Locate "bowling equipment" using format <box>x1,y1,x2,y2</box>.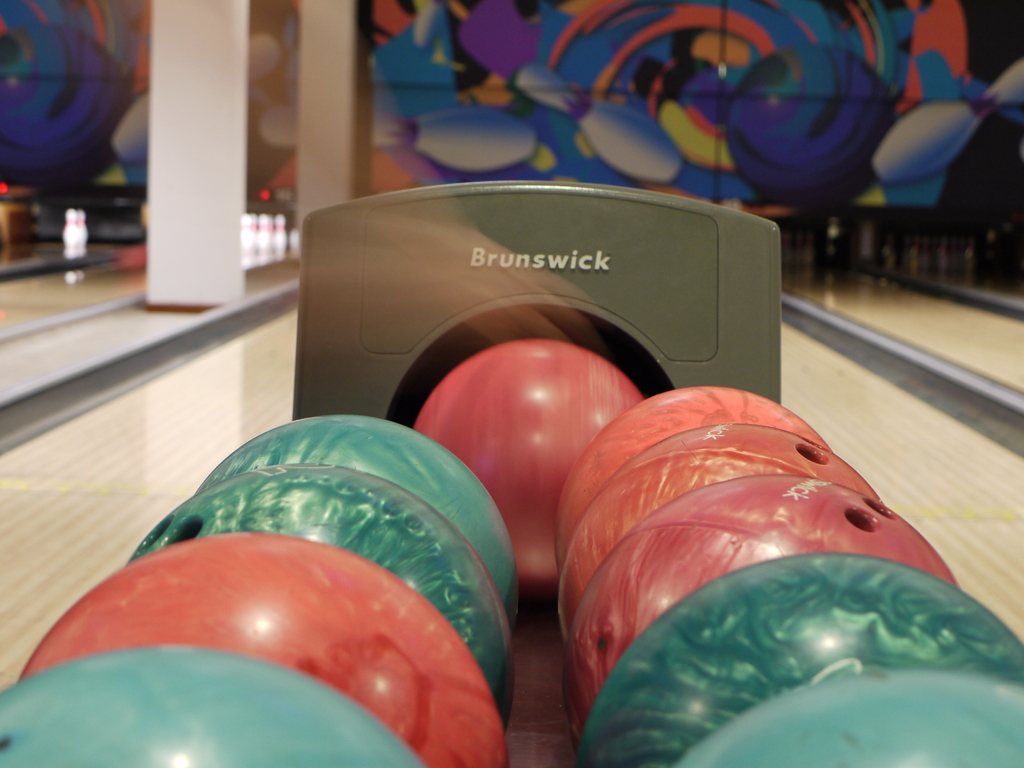
<box>415,347,650,591</box>.
